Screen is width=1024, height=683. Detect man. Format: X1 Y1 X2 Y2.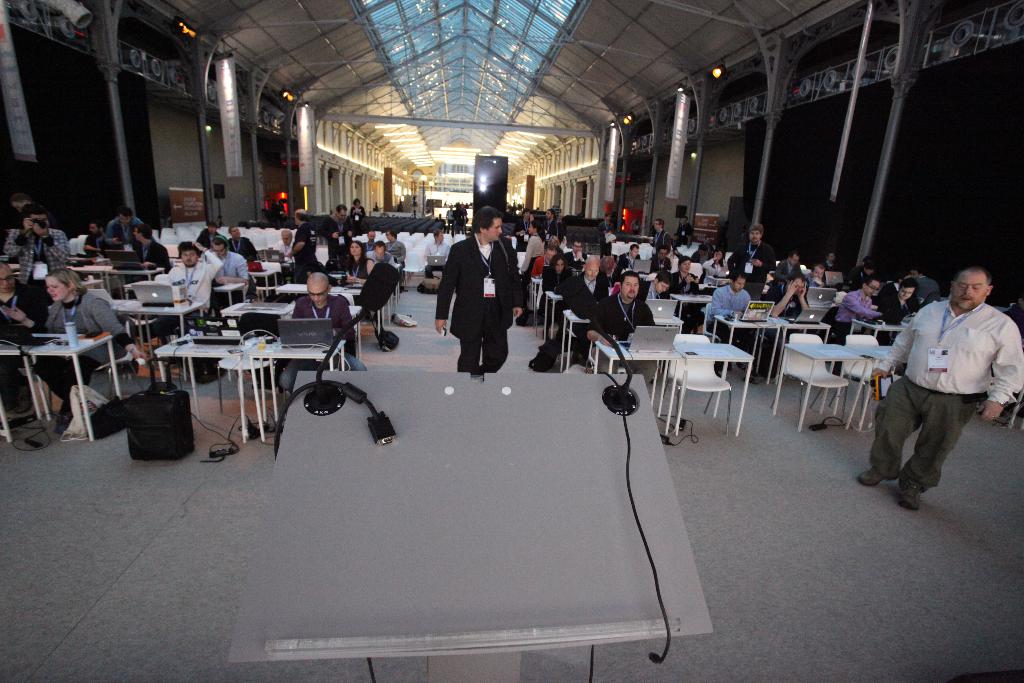
552 250 610 365.
